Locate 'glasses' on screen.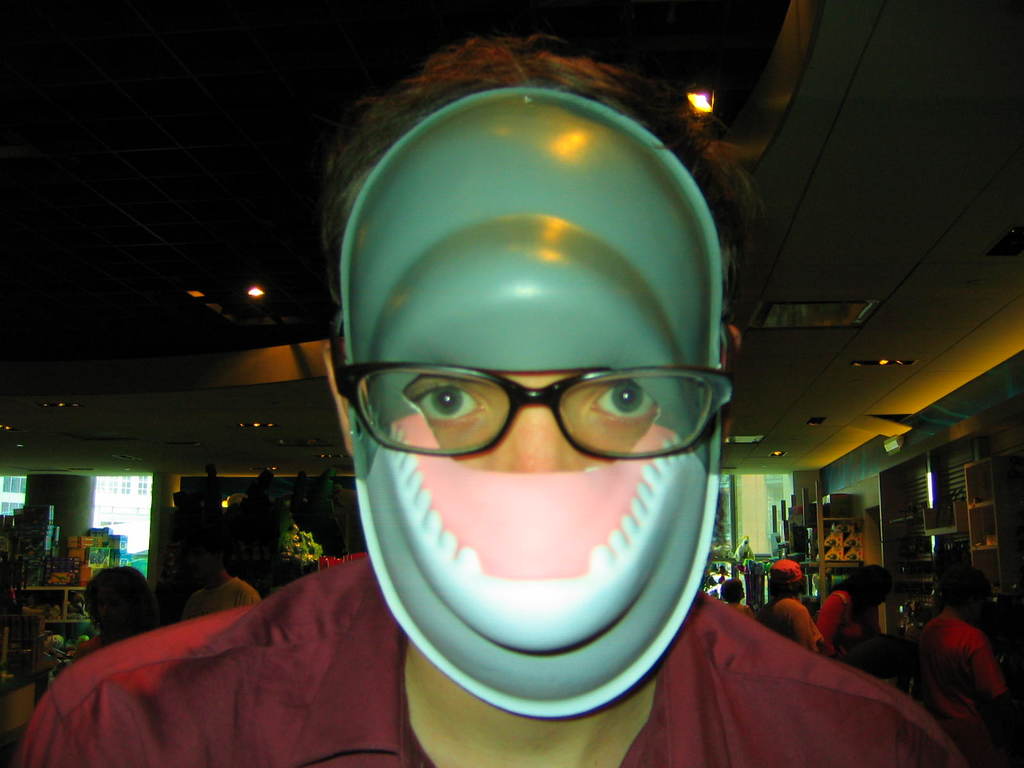
On screen at rect(329, 355, 737, 463).
